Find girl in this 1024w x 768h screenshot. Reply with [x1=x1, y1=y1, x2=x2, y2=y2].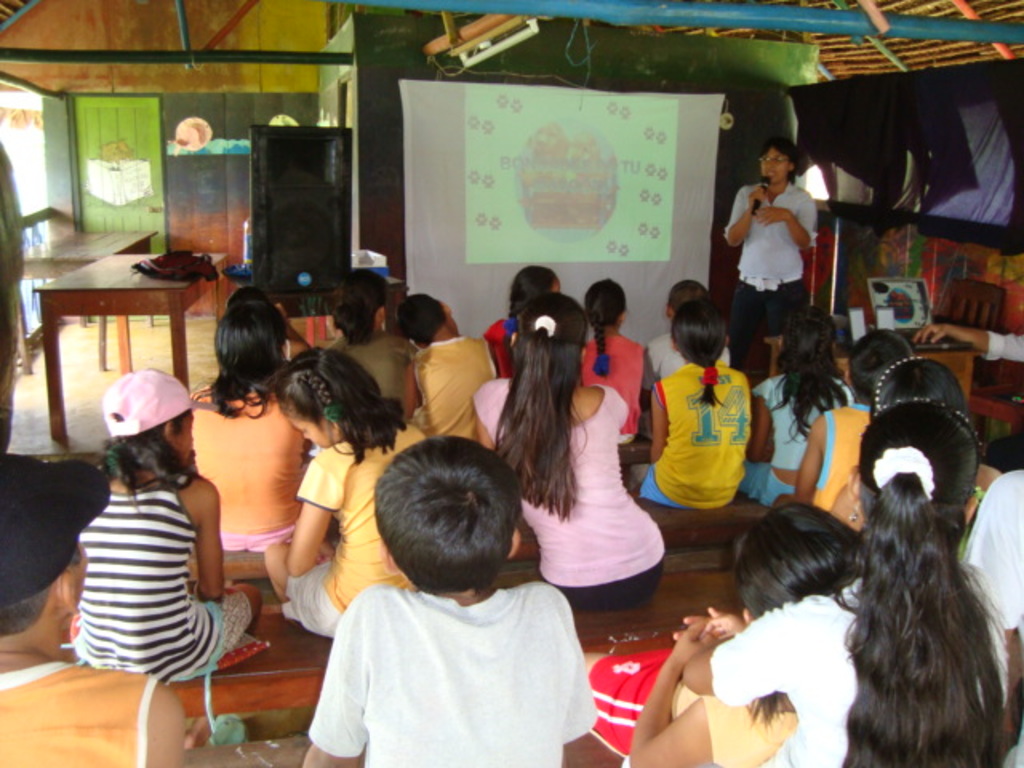
[x1=470, y1=286, x2=662, y2=598].
